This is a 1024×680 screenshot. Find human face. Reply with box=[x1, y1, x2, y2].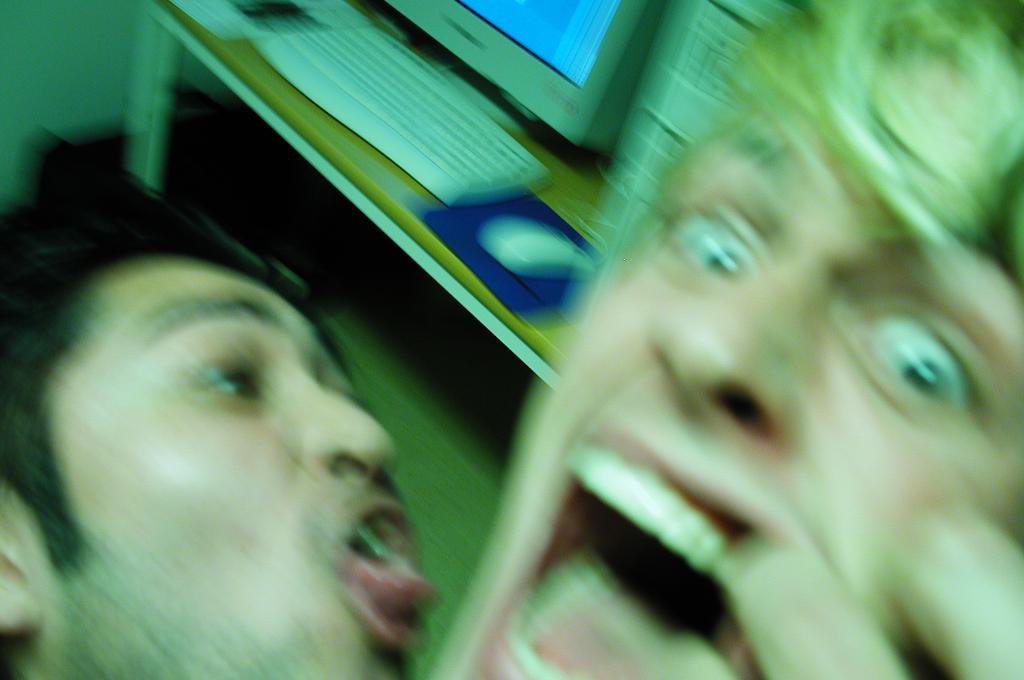
box=[47, 266, 435, 679].
